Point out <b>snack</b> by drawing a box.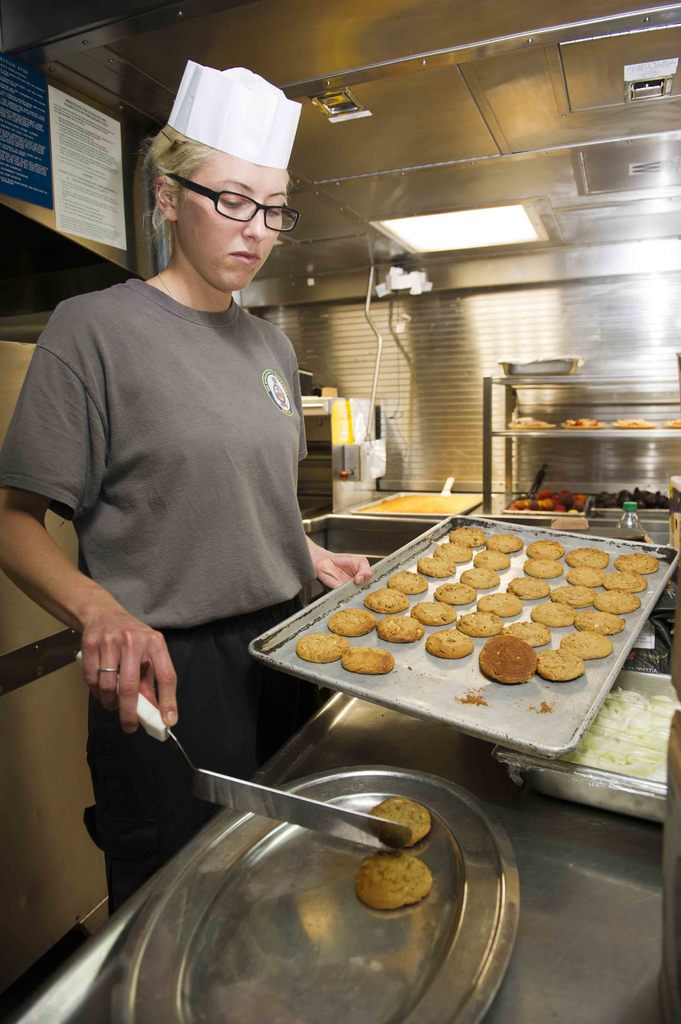
rect(614, 420, 654, 429).
